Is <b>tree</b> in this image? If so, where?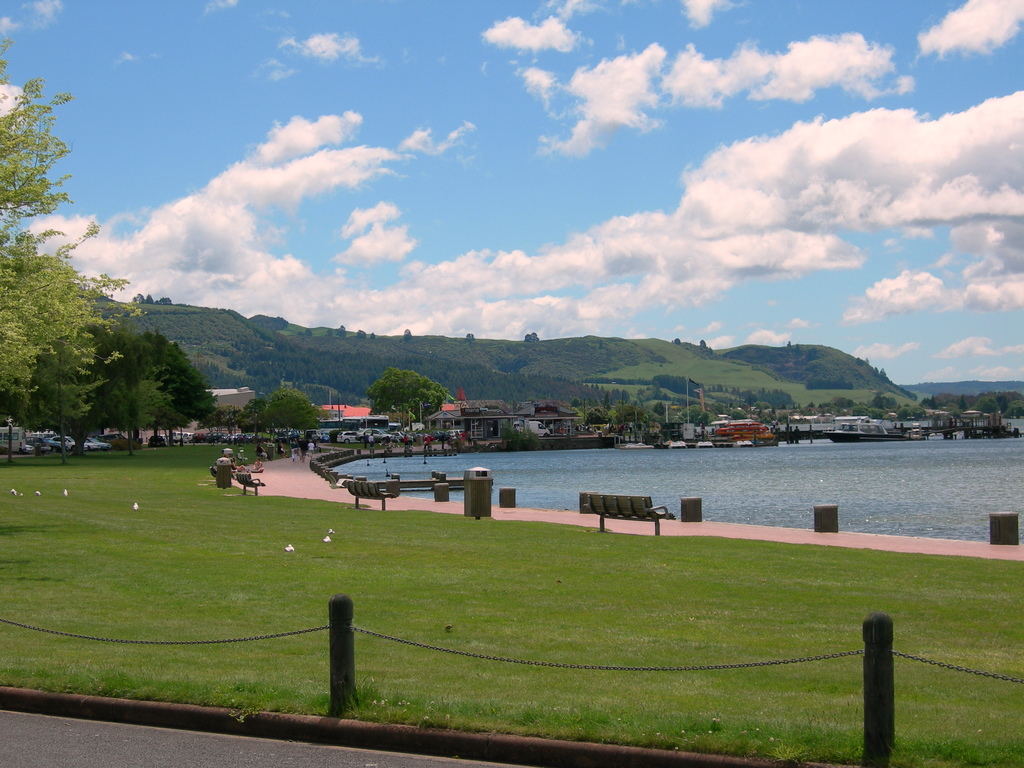
Yes, at 769/406/779/415.
